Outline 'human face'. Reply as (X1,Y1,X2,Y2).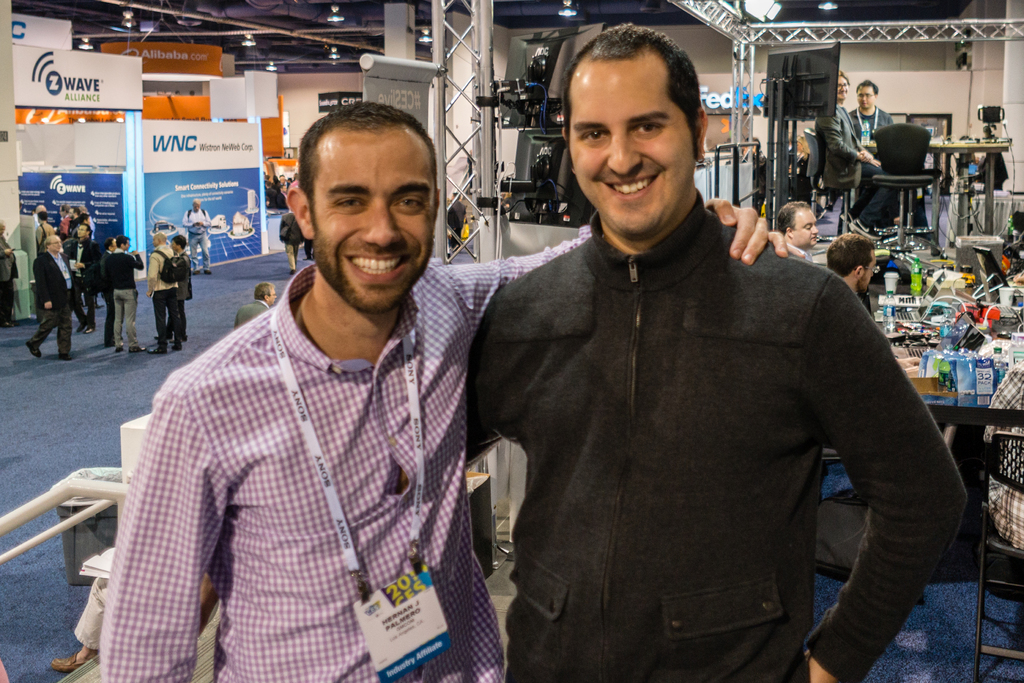
(312,131,434,312).
